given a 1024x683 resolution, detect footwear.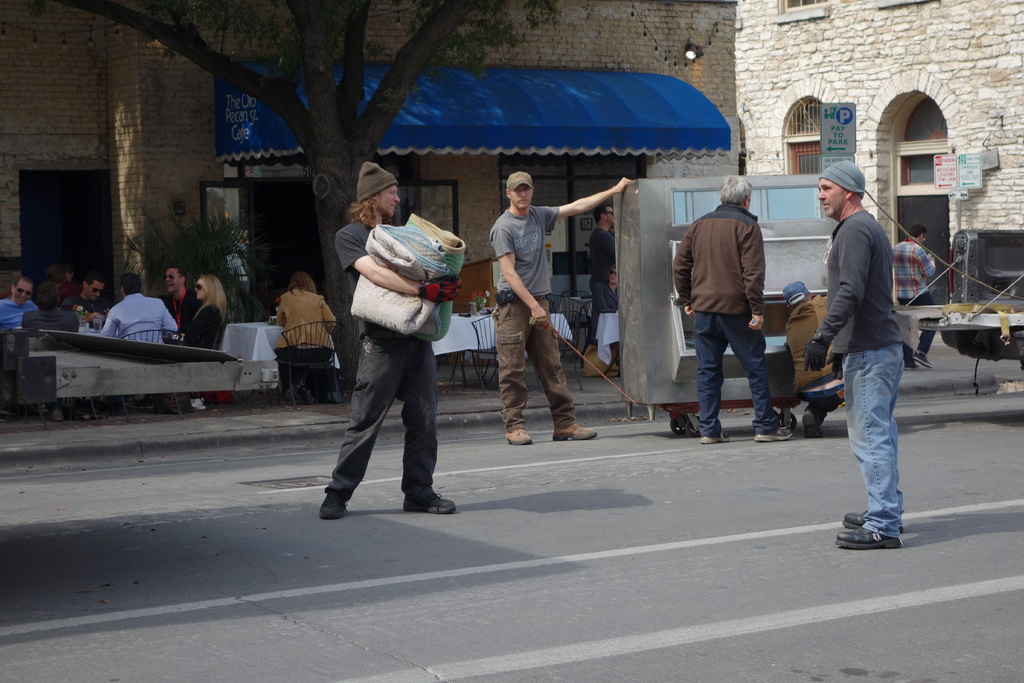
crop(321, 494, 348, 519).
